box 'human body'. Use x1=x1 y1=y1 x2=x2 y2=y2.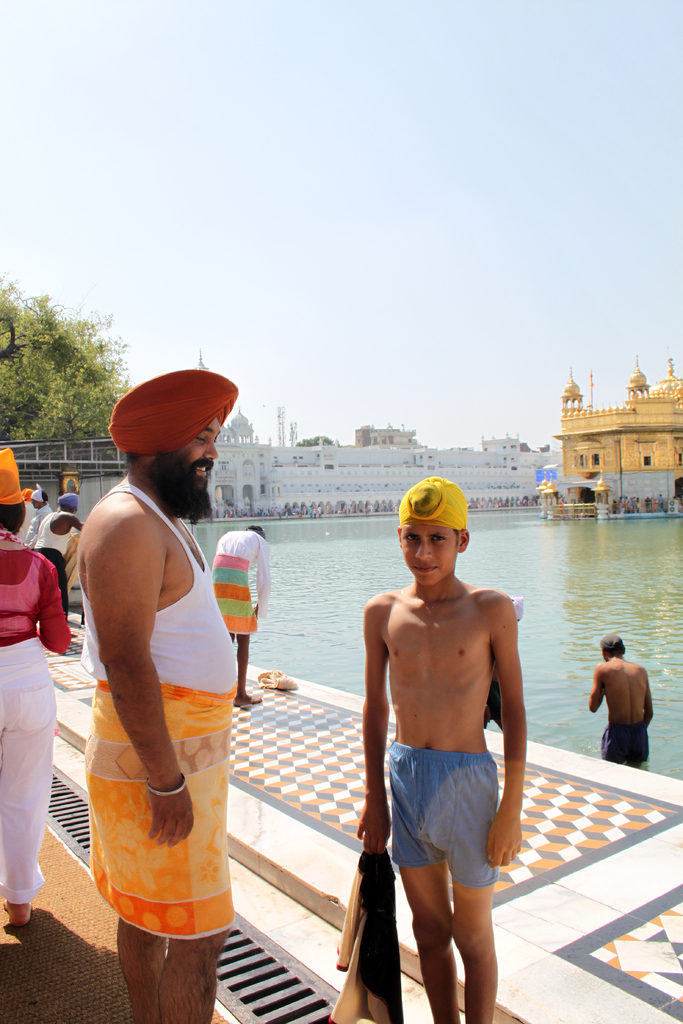
x1=210 y1=529 x2=272 y2=705.
